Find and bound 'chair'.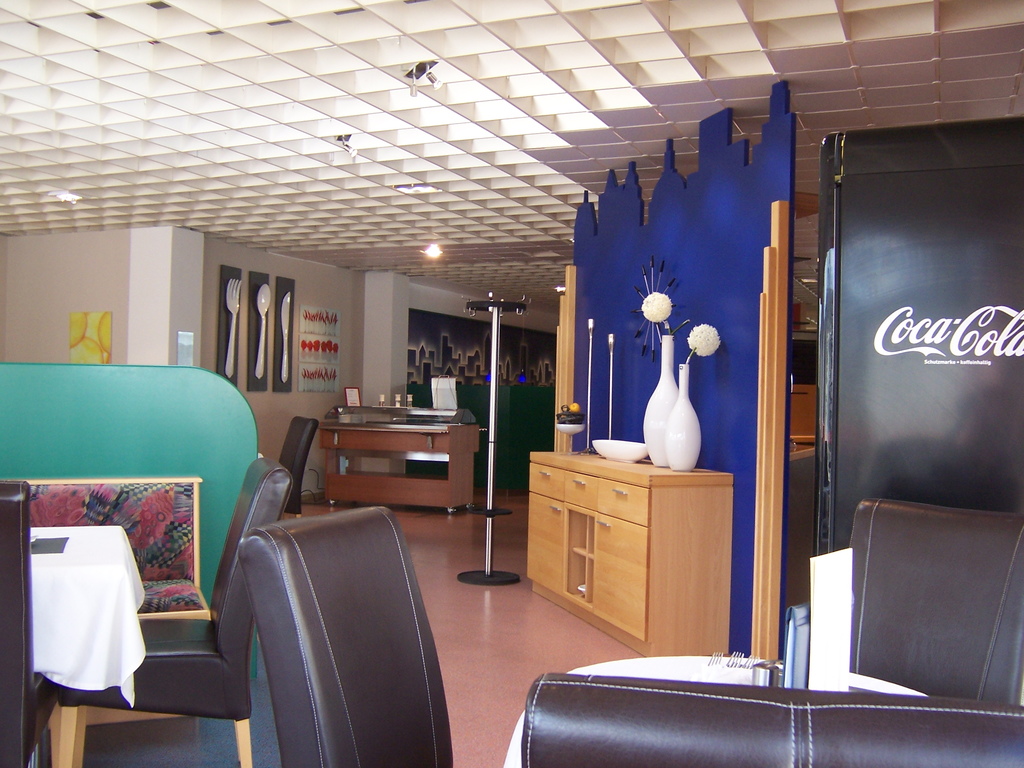
Bound: bbox(0, 476, 61, 767).
